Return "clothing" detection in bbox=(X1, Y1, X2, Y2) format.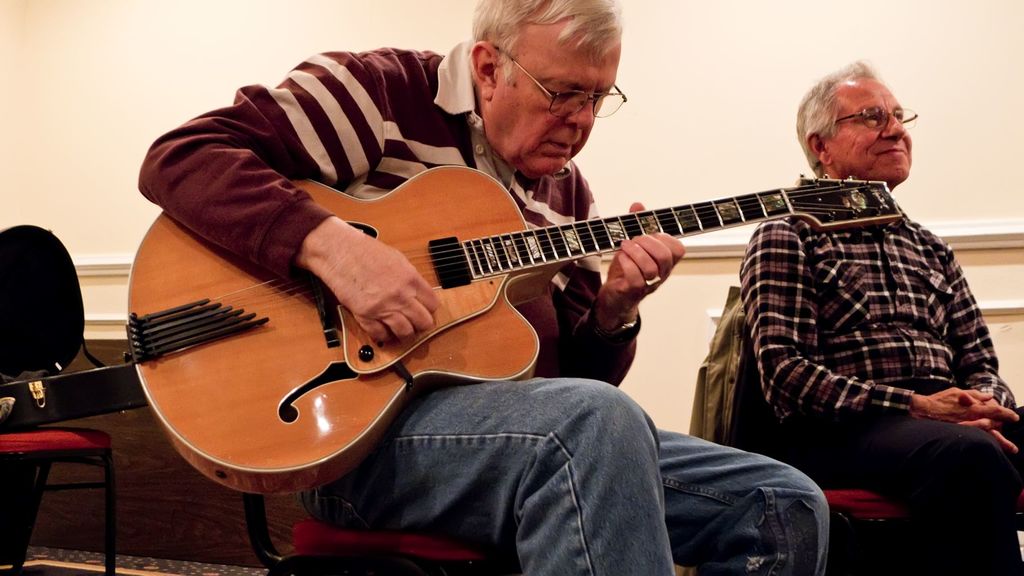
bbox=(130, 39, 832, 575).
